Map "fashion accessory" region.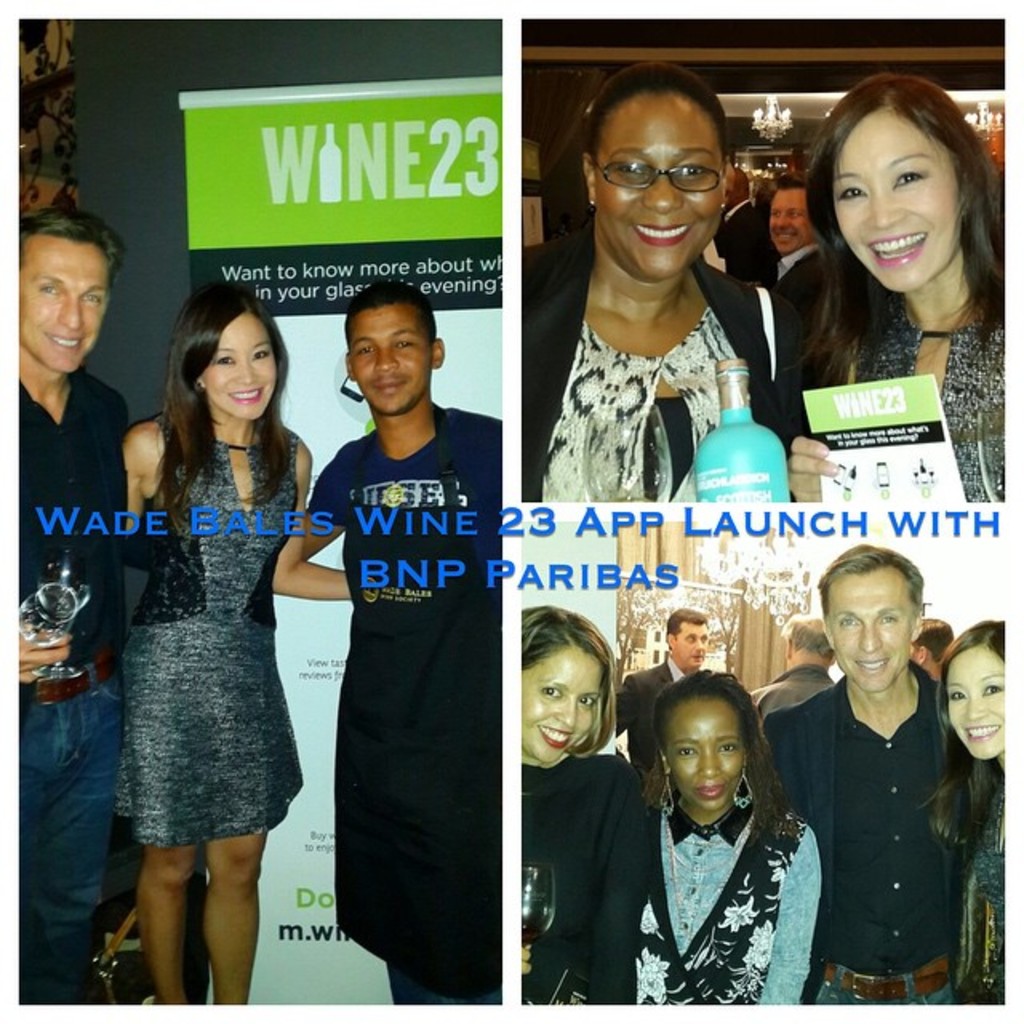
Mapped to l=733, t=765, r=757, b=808.
